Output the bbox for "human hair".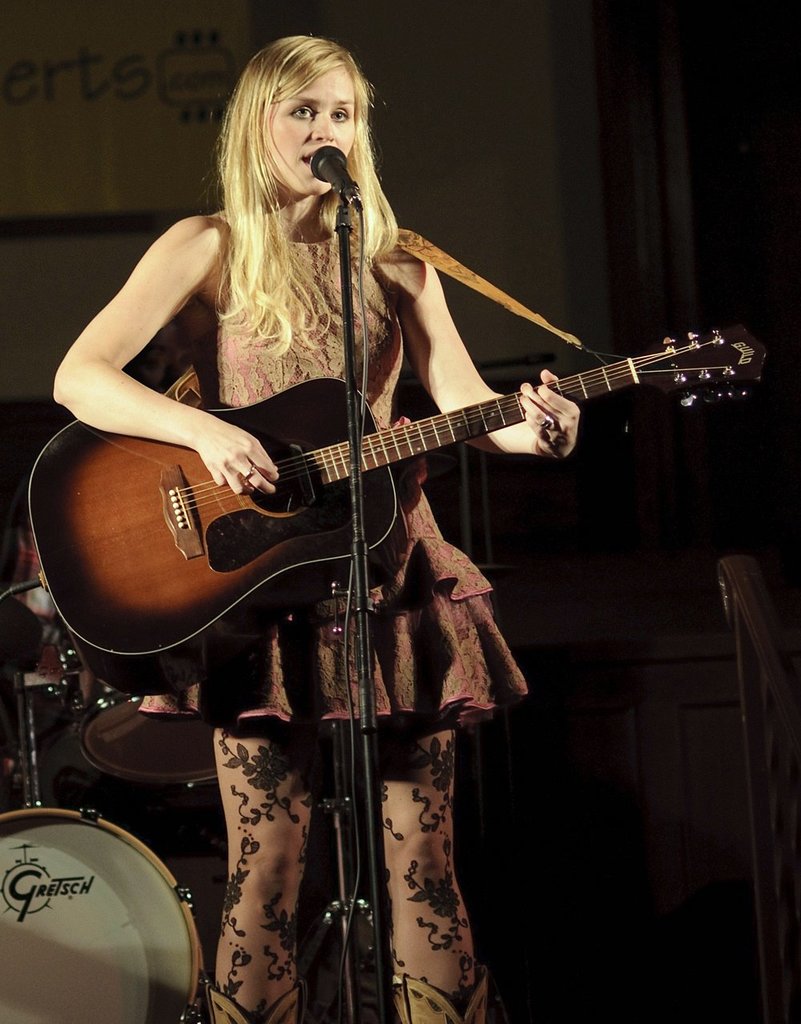
bbox=(194, 34, 397, 373).
